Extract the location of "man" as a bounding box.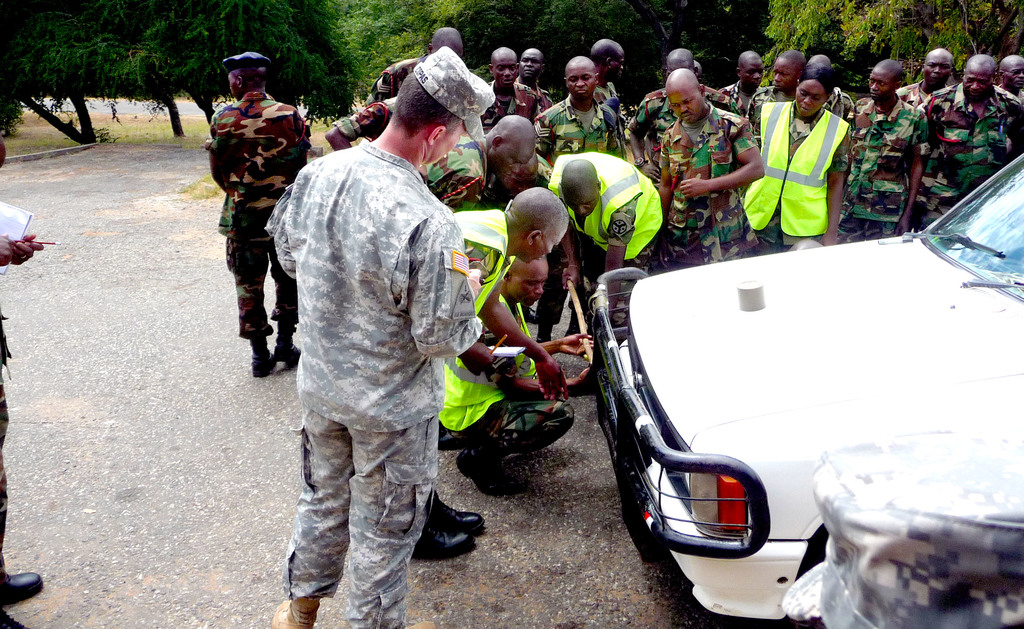
(left=260, top=63, right=472, bottom=628).
